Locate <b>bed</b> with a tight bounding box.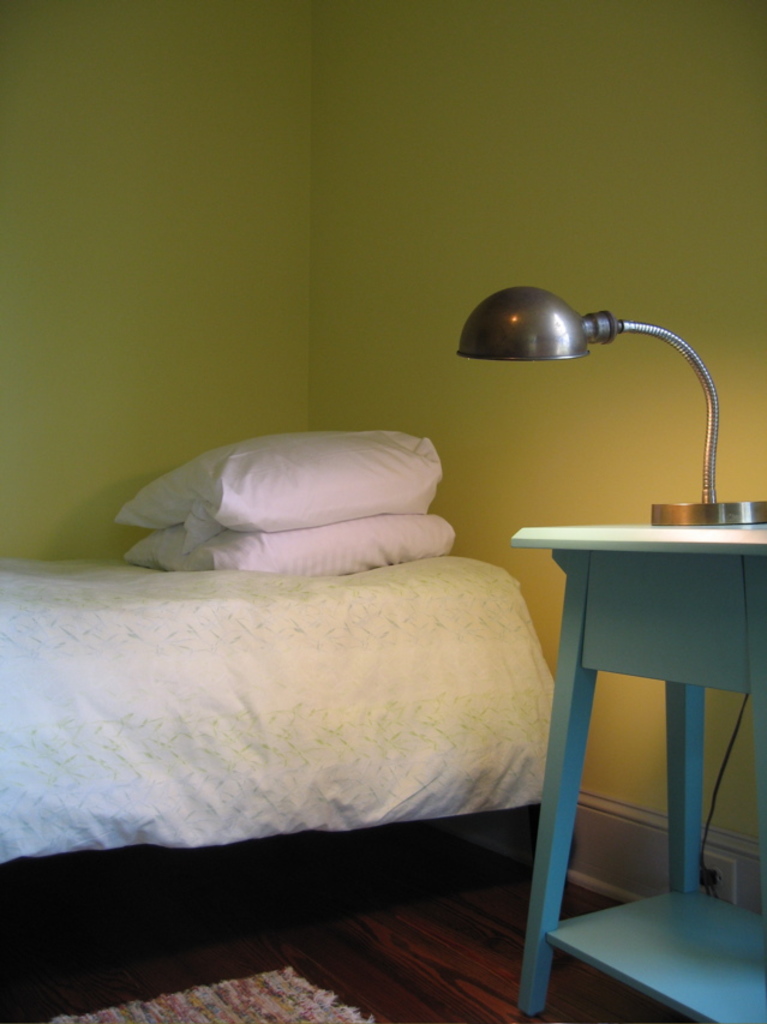
[34, 448, 574, 923].
